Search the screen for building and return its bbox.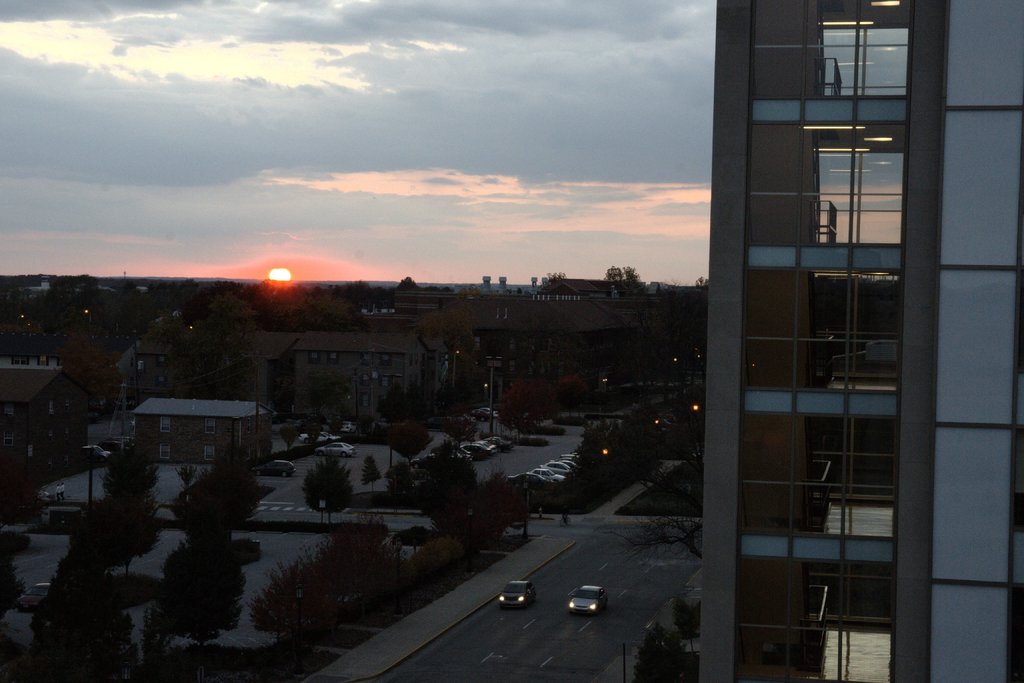
Found: (left=699, top=0, right=1023, bottom=682).
